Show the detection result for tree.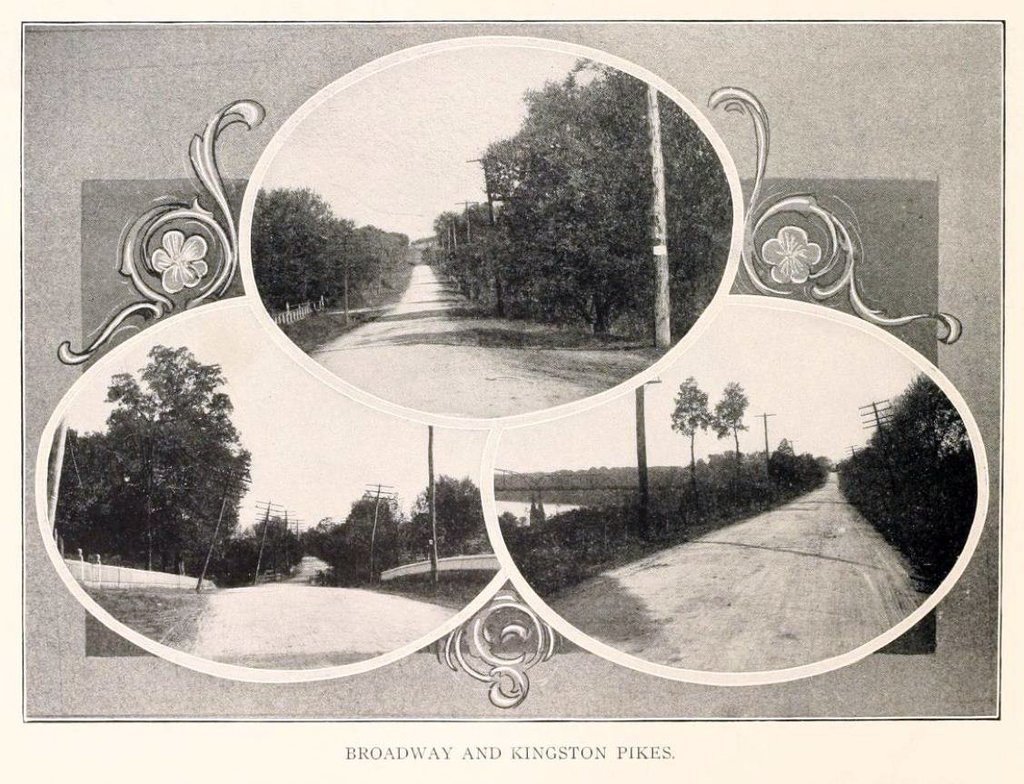
locate(890, 377, 962, 452).
